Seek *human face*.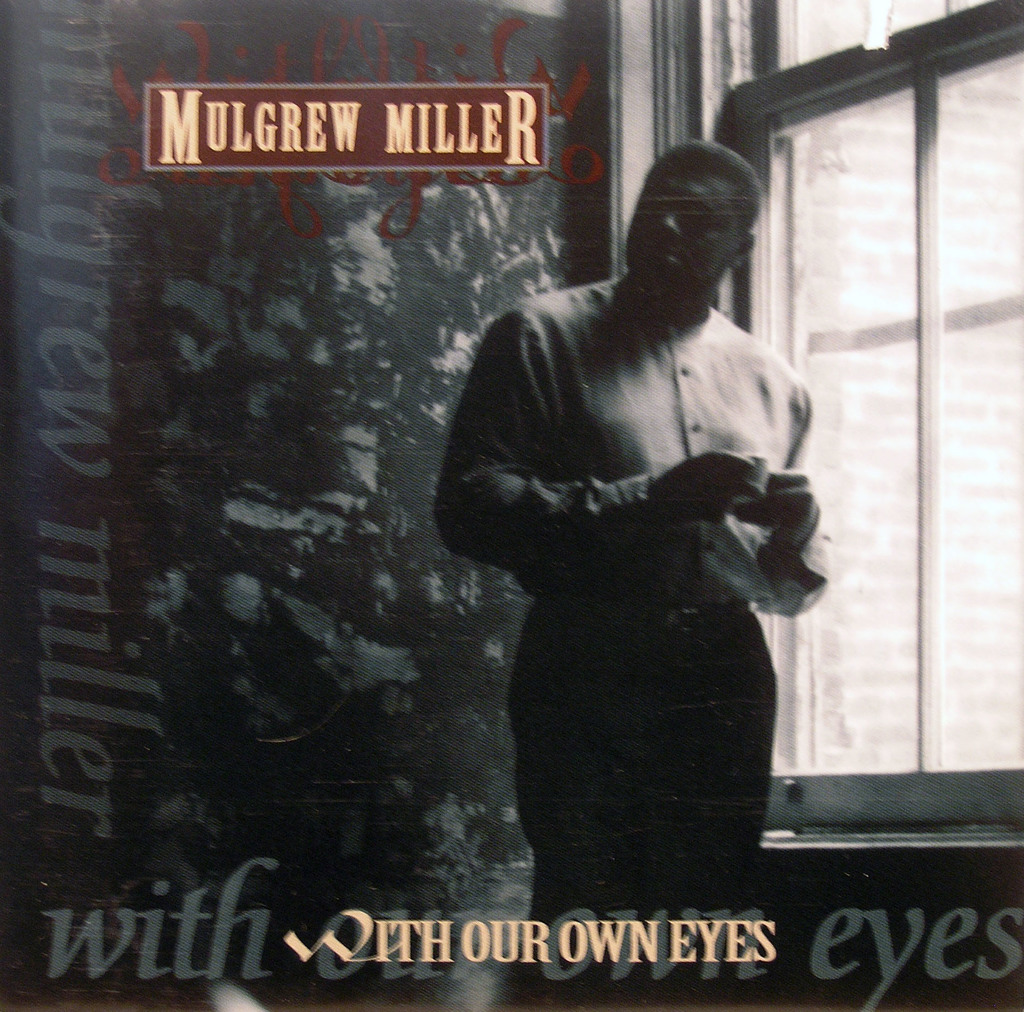
rect(612, 156, 759, 305).
